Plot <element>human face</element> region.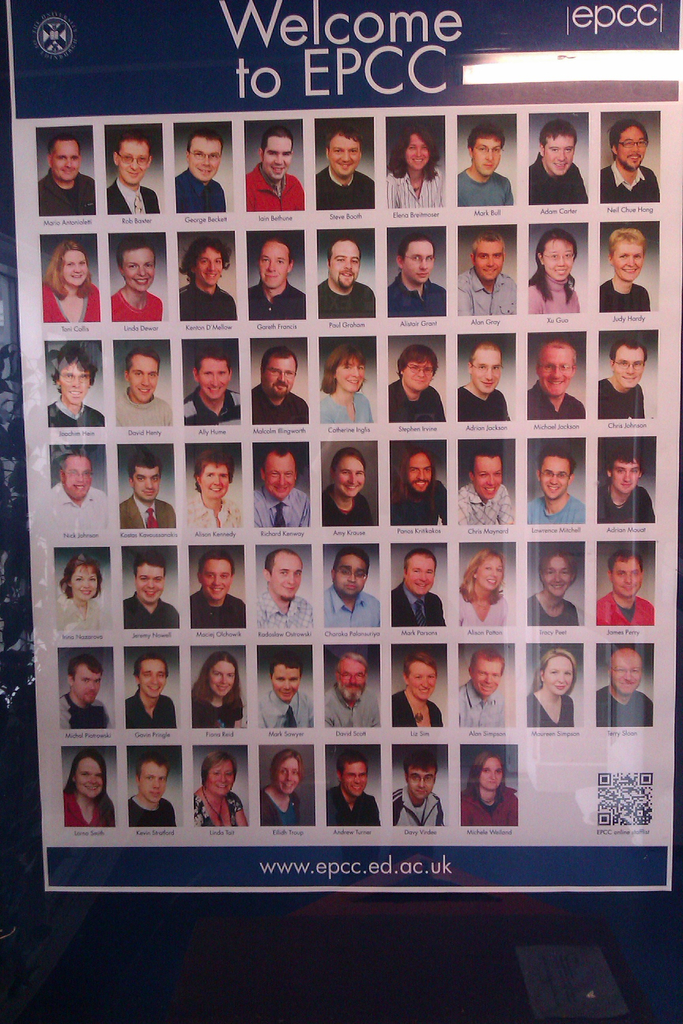
Plotted at 265/355/298/400.
